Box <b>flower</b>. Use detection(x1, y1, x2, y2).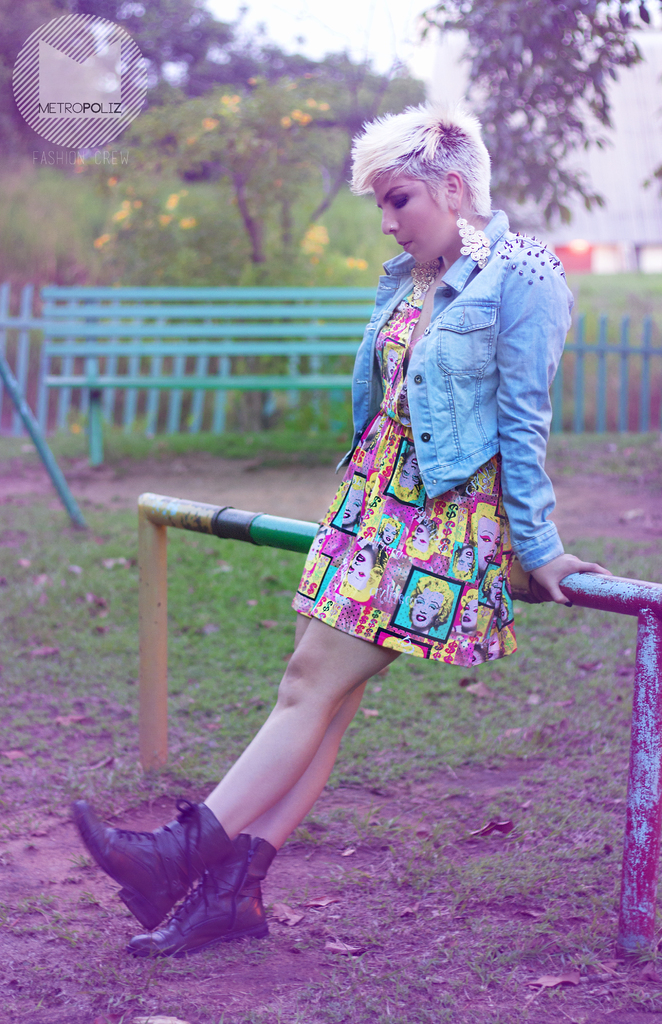
detection(76, 156, 85, 172).
